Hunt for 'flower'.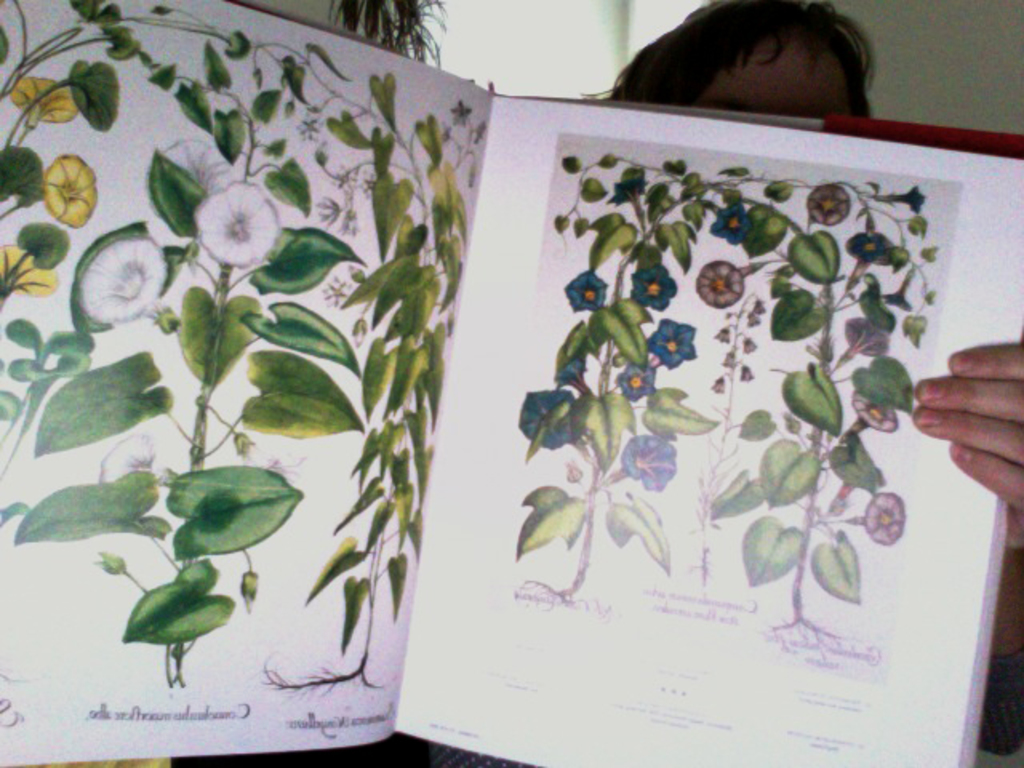
Hunted down at 162 150 288 280.
